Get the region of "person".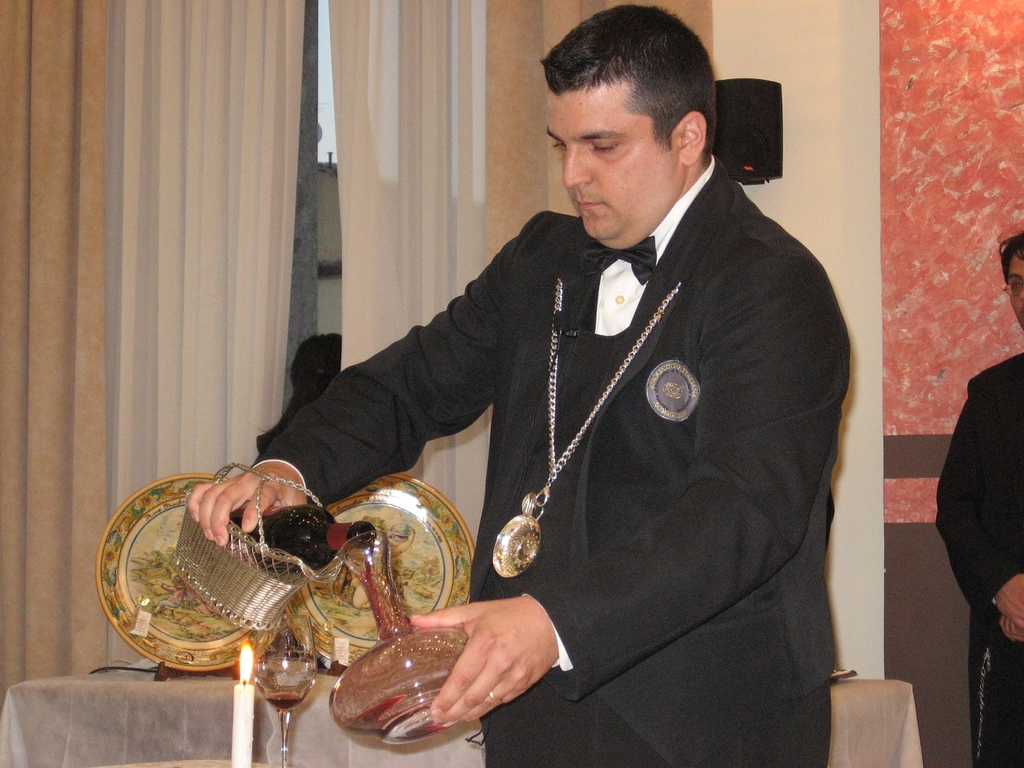
{"x1": 415, "y1": 12, "x2": 861, "y2": 767}.
